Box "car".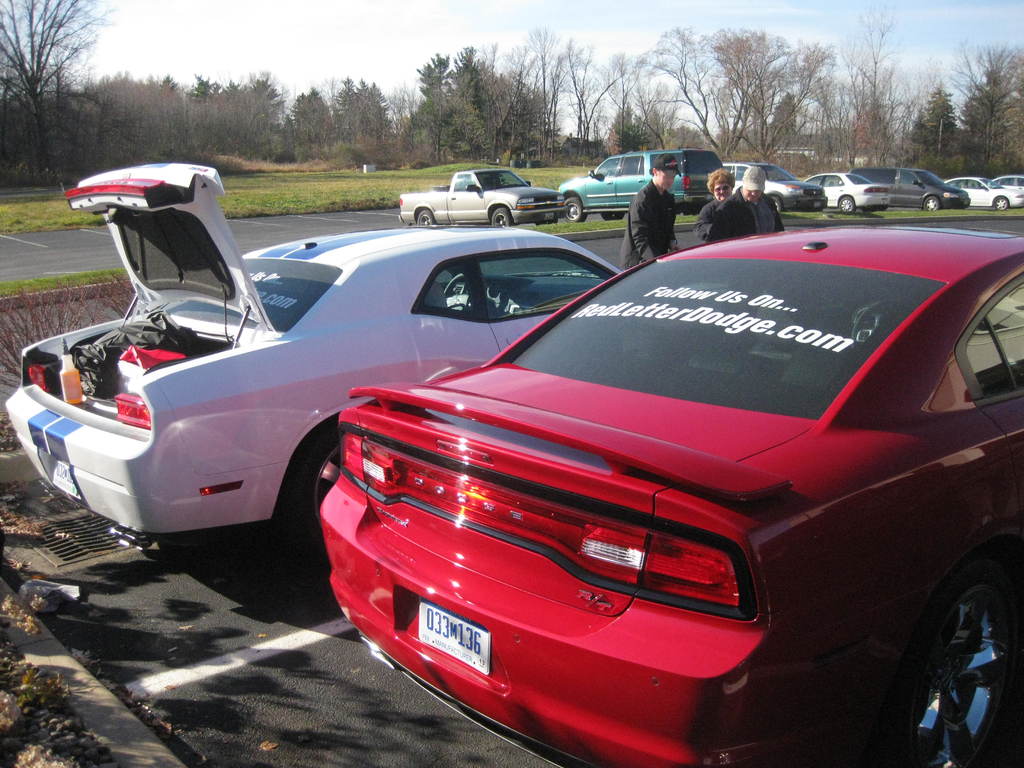
989 177 1023 212.
